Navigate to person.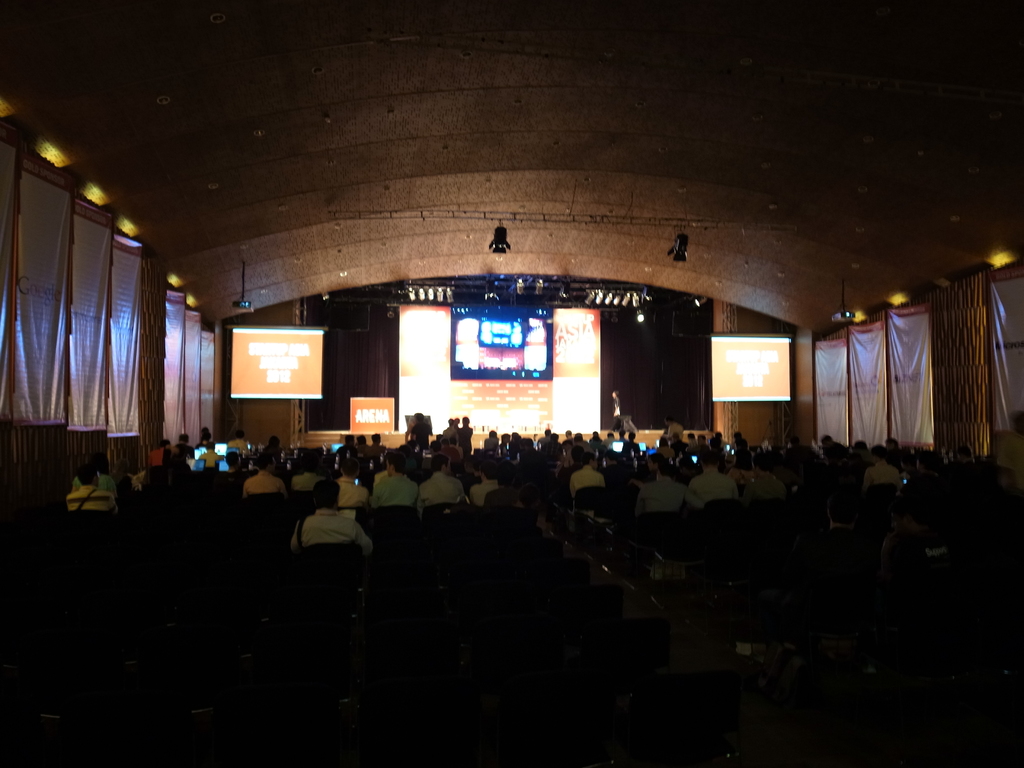
Navigation target: crop(743, 452, 788, 508).
